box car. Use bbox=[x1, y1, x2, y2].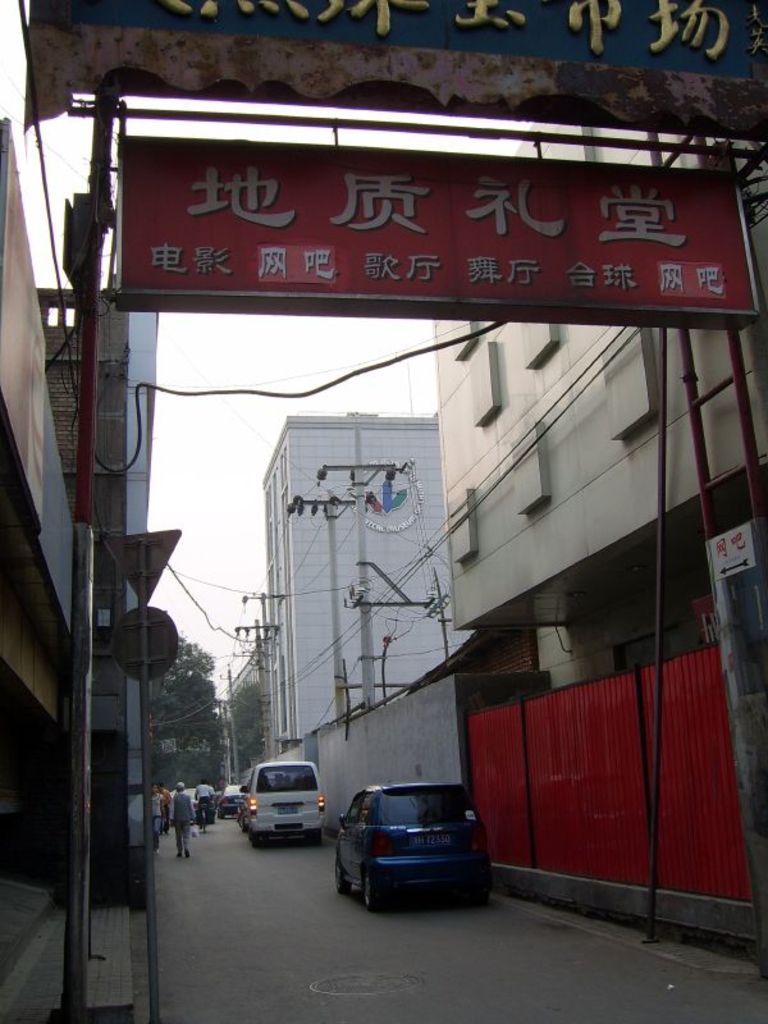
bbox=[238, 759, 325, 836].
